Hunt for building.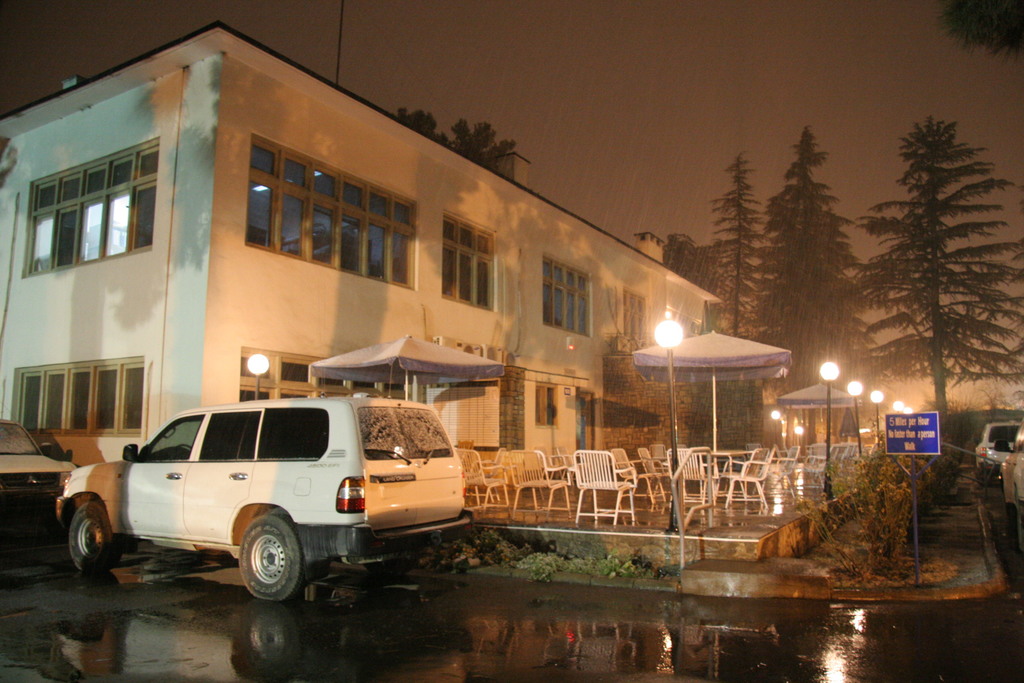
Hunted down at select_region(0, 26, 721, 473).
